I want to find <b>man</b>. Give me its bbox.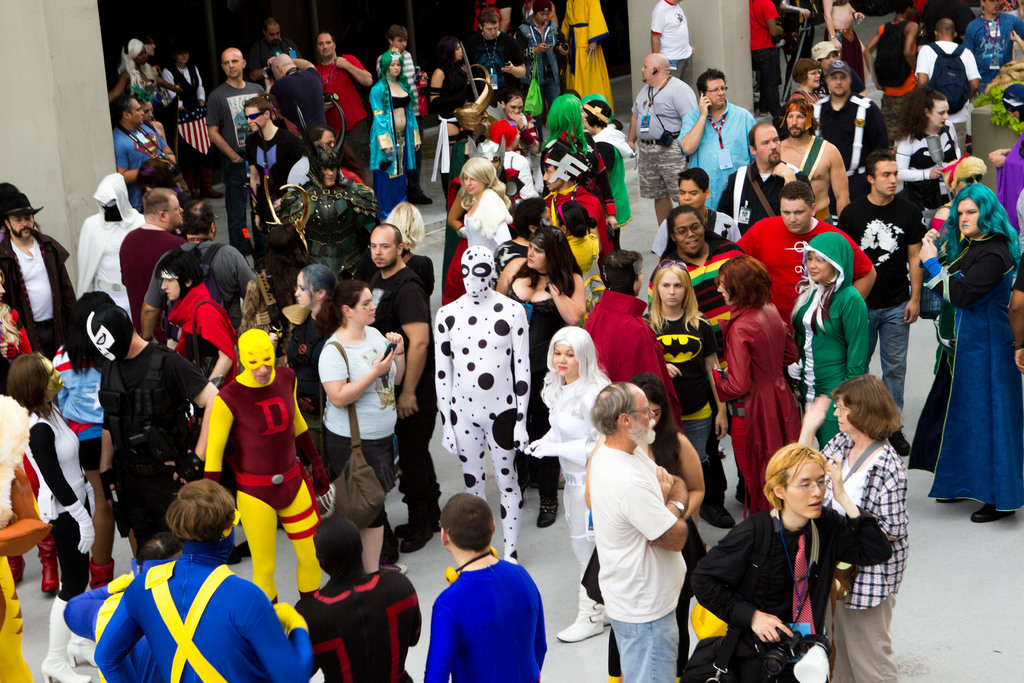
x1=246 y1=17 x2=296 y2=85.
